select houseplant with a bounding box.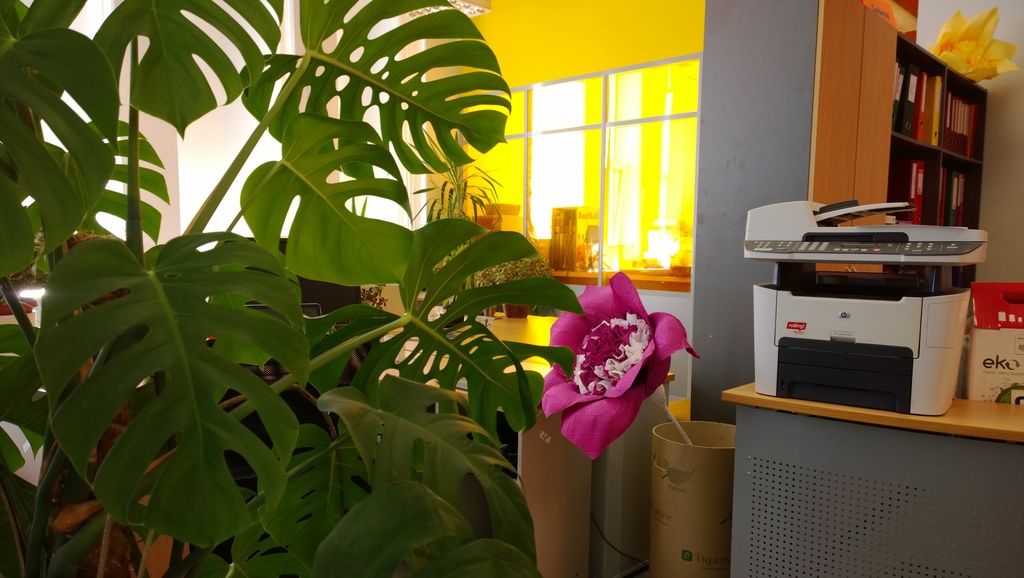
box(0, 0, 581, 577).
